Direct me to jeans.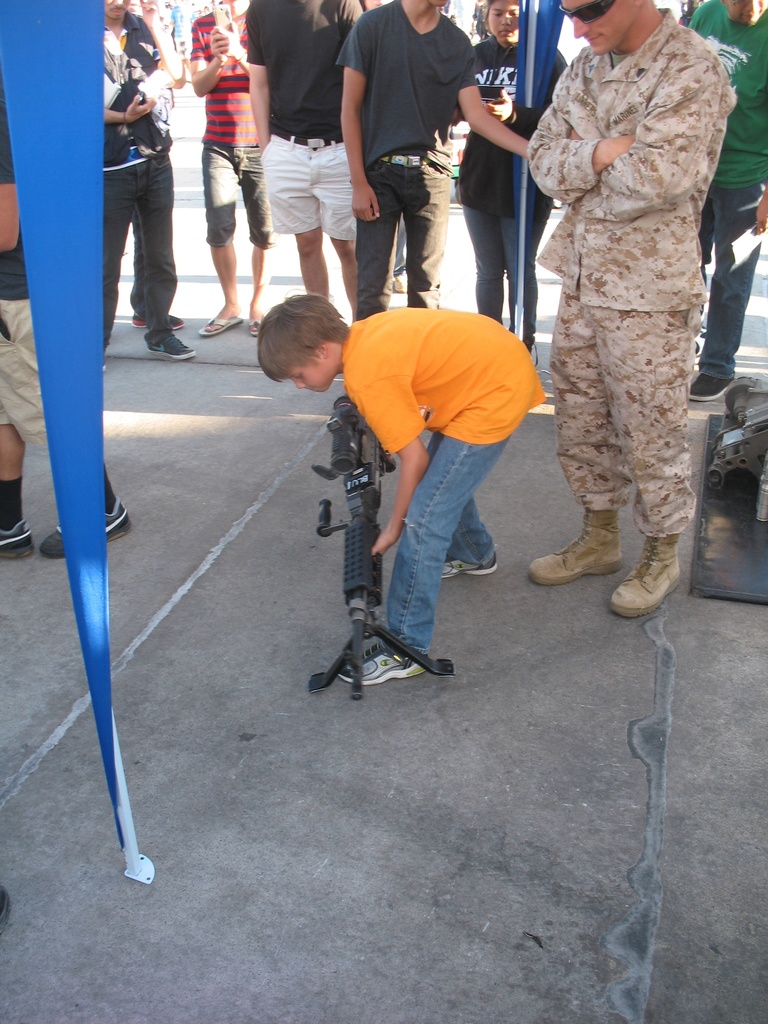
Direction: rect(369, 417, 504, 660).
